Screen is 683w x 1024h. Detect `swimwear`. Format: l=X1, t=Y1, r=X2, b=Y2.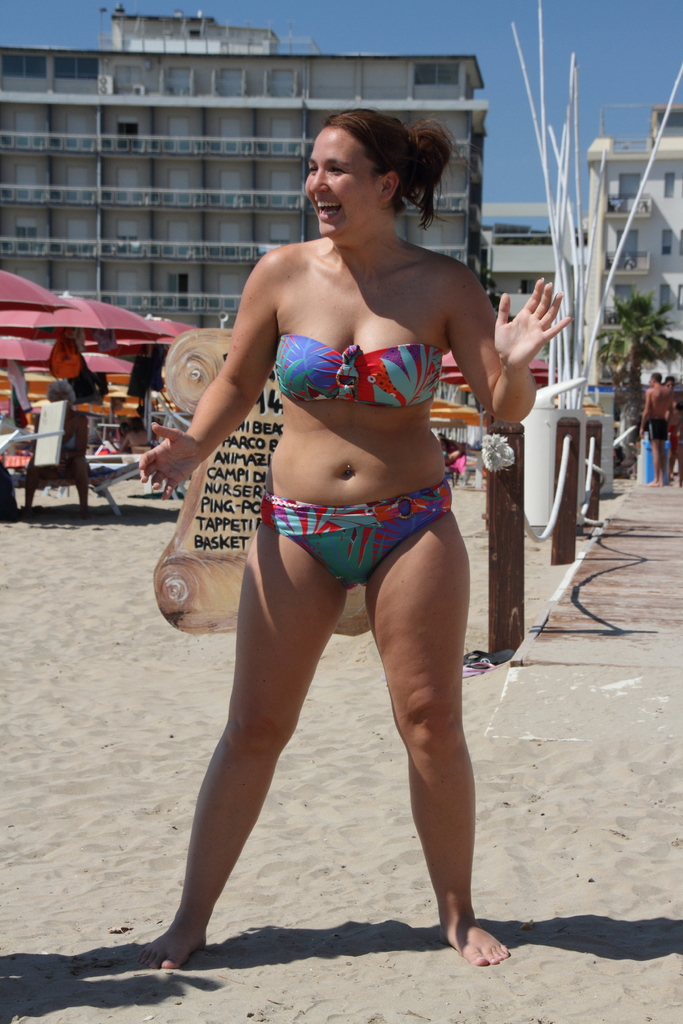
l=276, t=331, r=442, b=406.
